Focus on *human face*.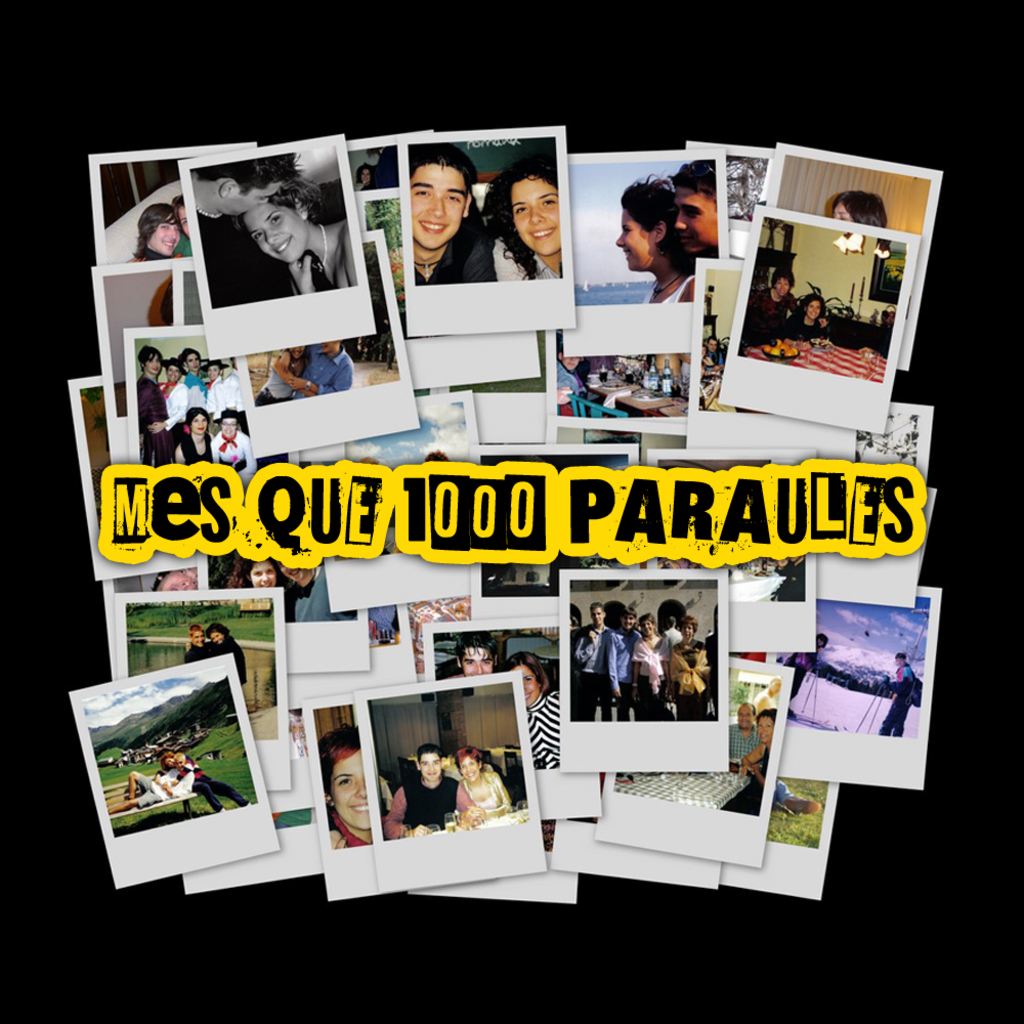
Focused at (left=324, top=337, right=336, bottom=358).
